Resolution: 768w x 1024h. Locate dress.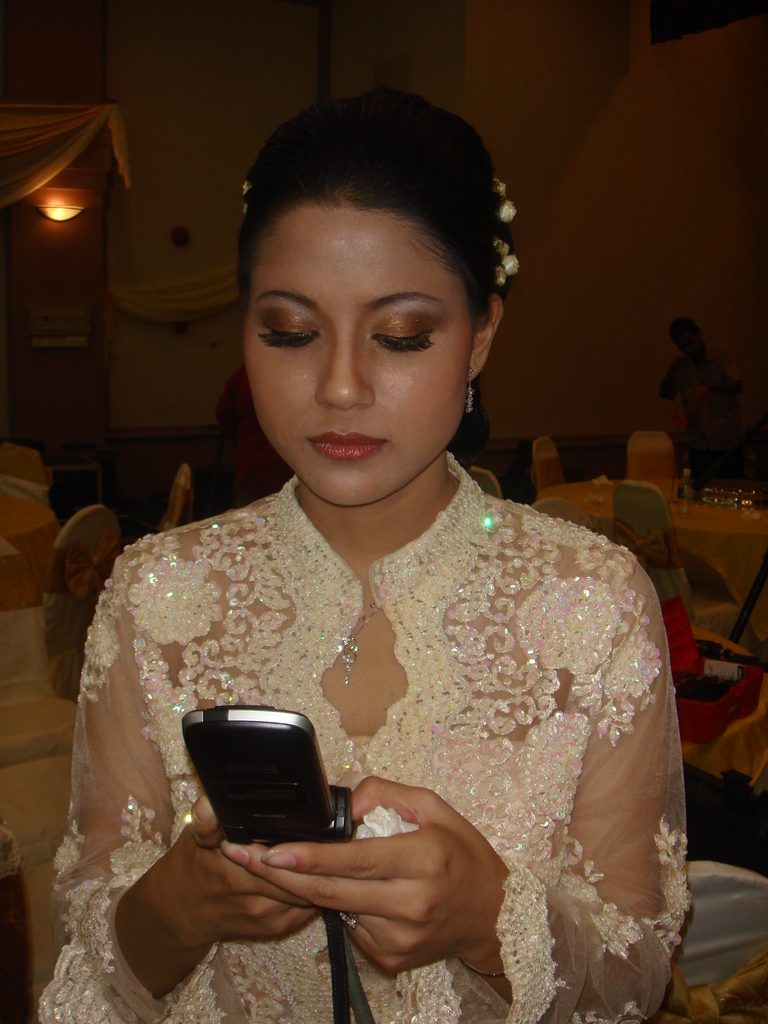
{"x1": 34, "y1": 454, "x2": 689, "y2": 1023}.
